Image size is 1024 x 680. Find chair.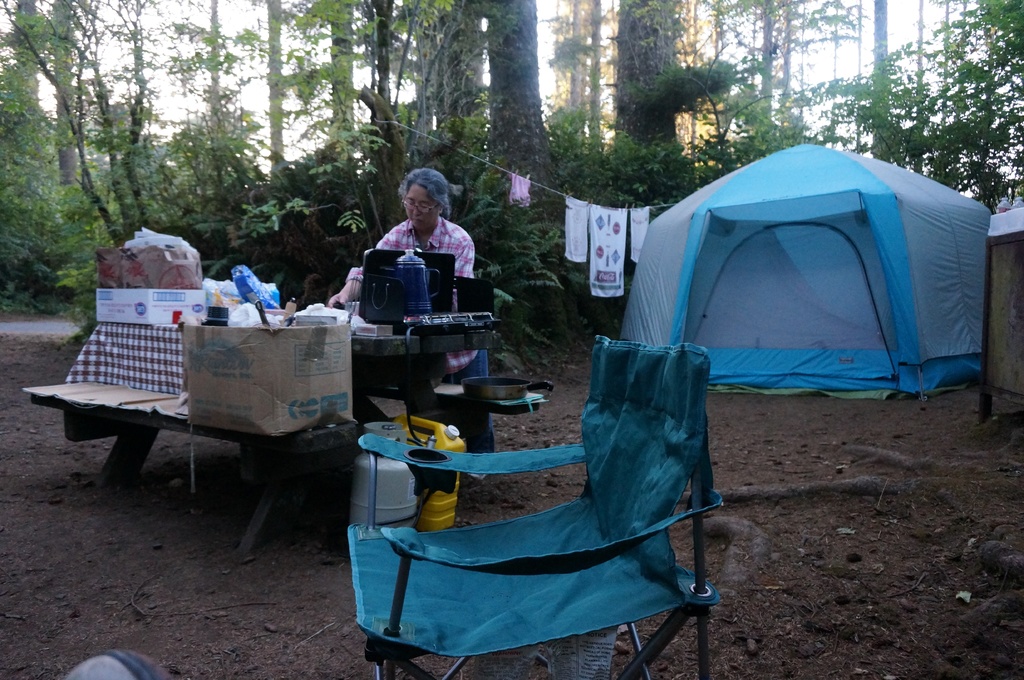
crop(433, 299, 767, 679).
